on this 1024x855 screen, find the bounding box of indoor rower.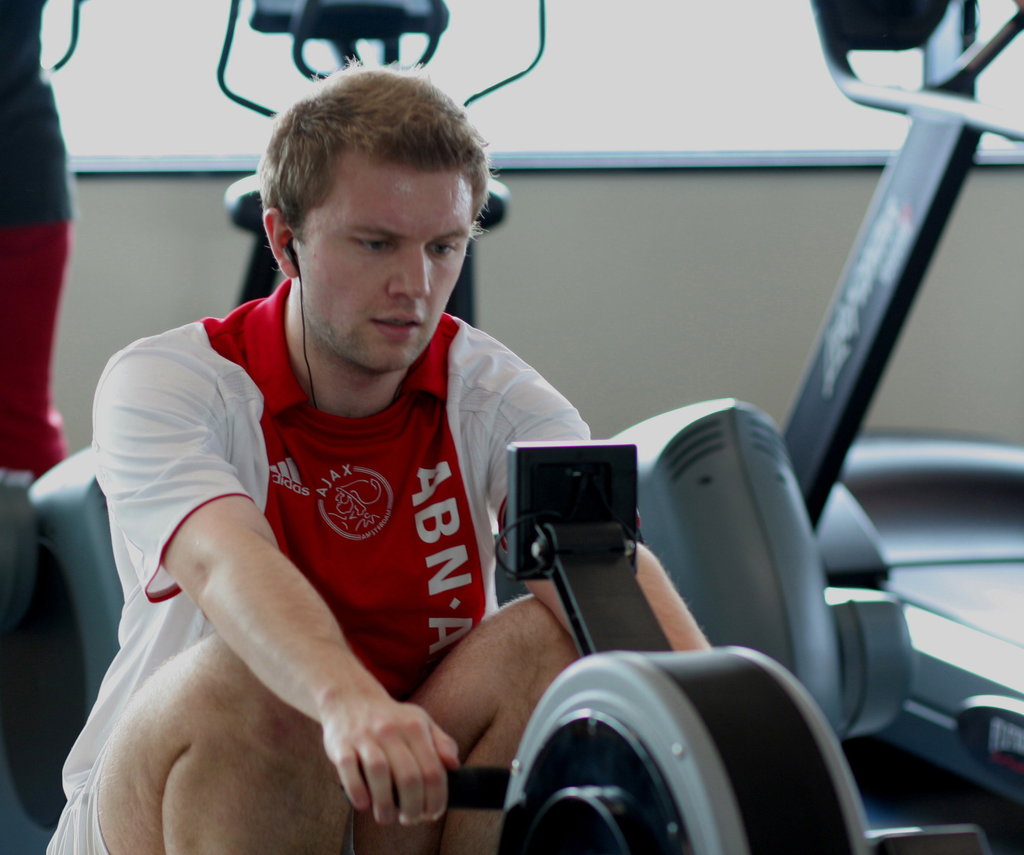
Bounding box: detection(355, 443, 986, 854).
